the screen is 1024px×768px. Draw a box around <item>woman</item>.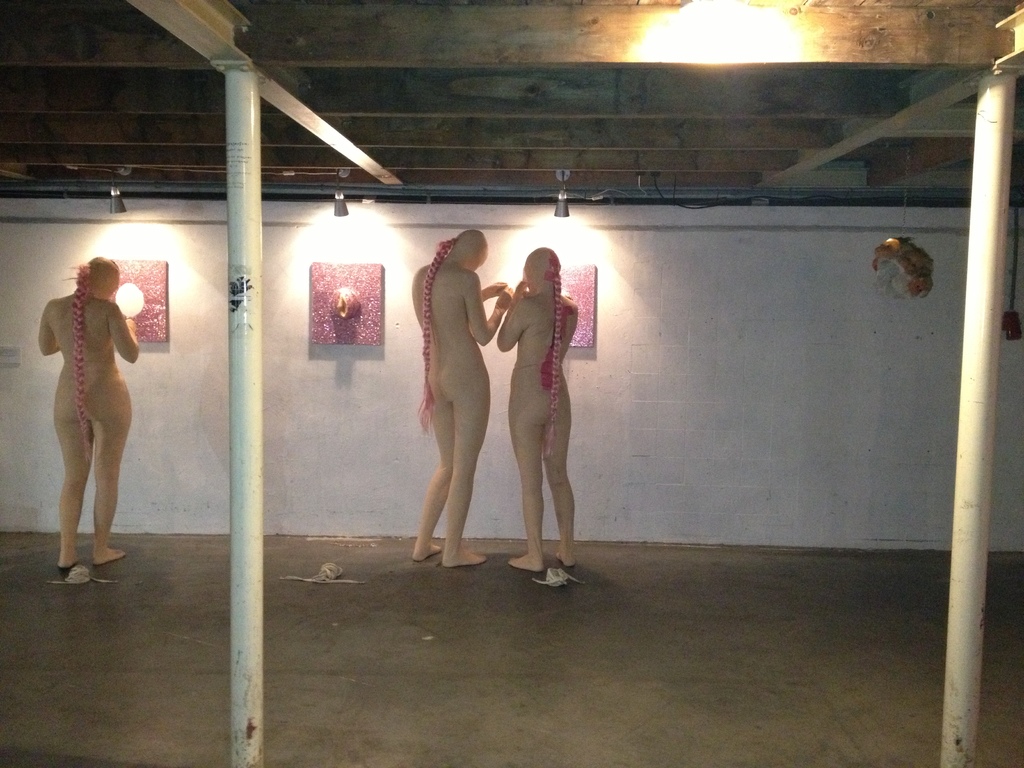
locate(412, 228, 508, 565).
